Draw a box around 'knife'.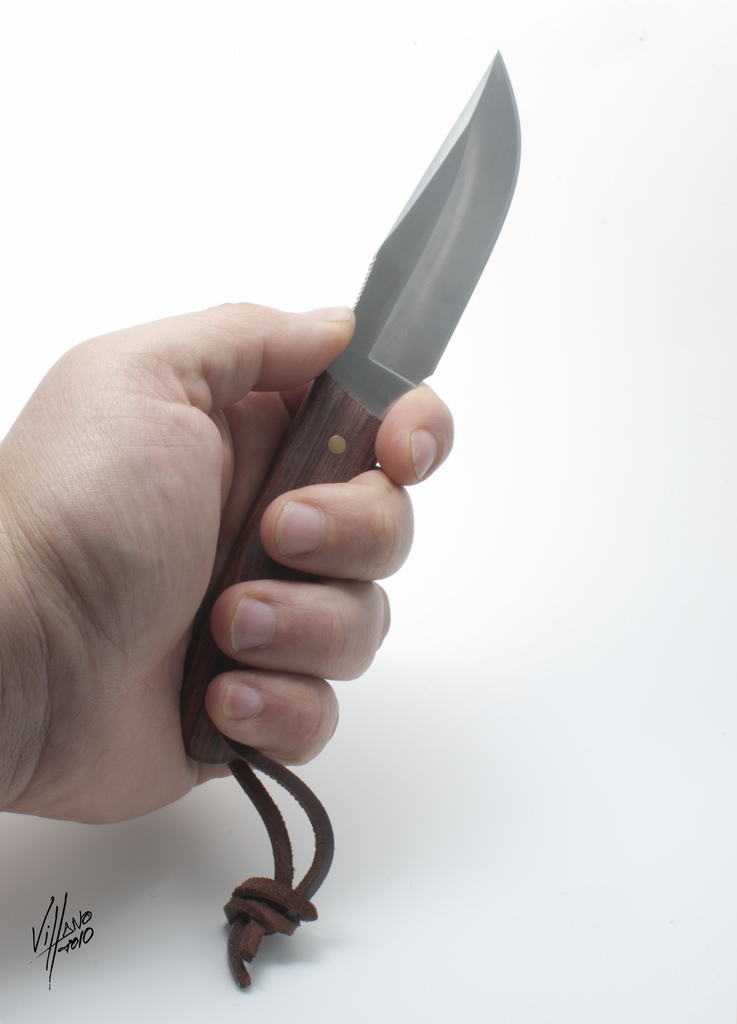
bbox(183, 49, 524, 989).
